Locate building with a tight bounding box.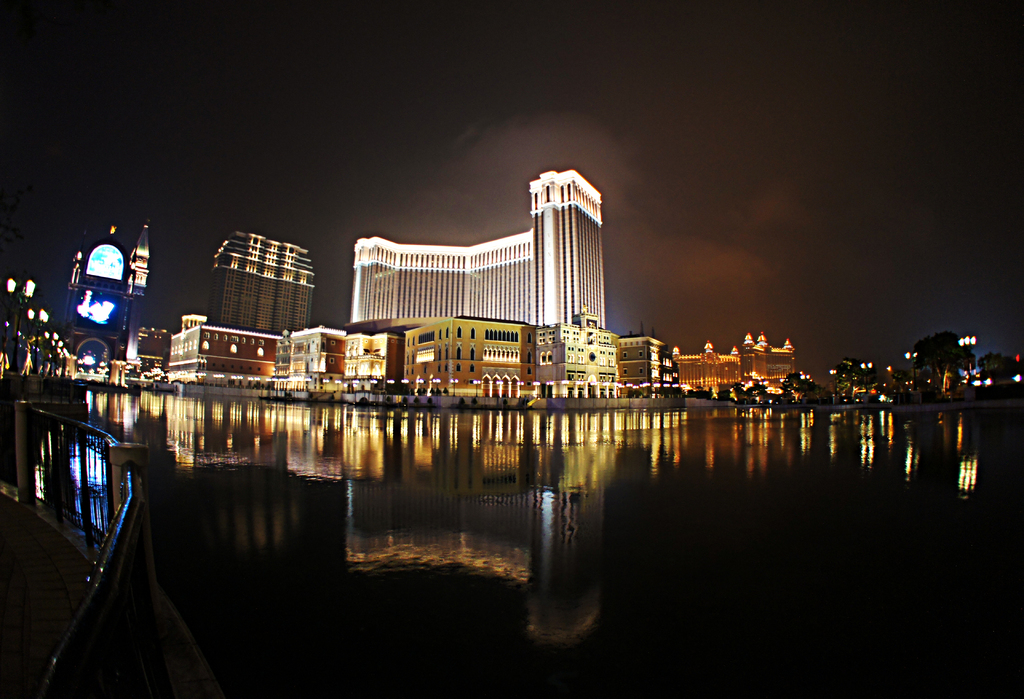
(left=212, top=229, right=318, bottom=336).
